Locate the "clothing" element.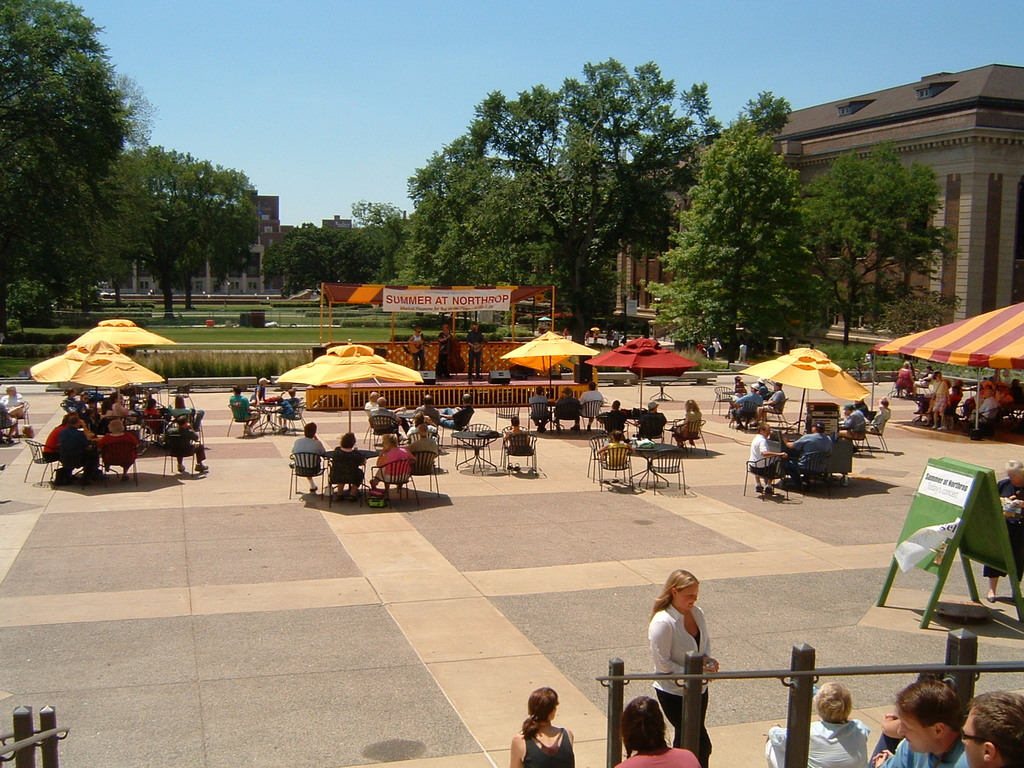
Element bbox: bbox=[619, 332, 628, 348].
